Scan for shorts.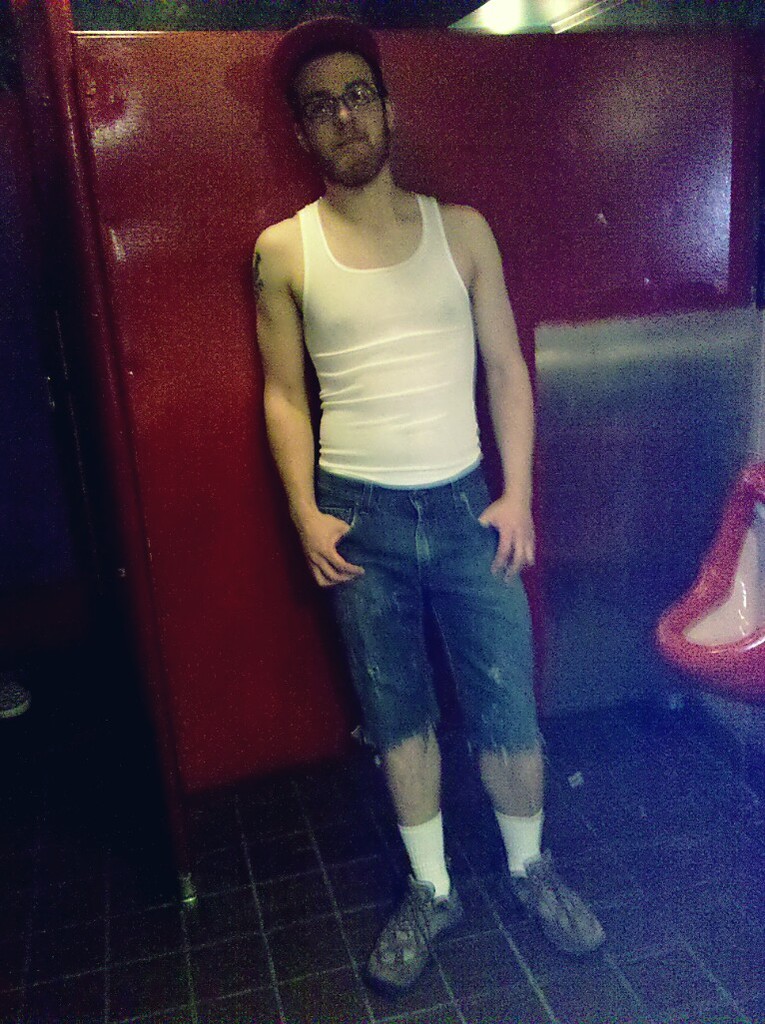
Scan result: 323, 465, 531, 766.
